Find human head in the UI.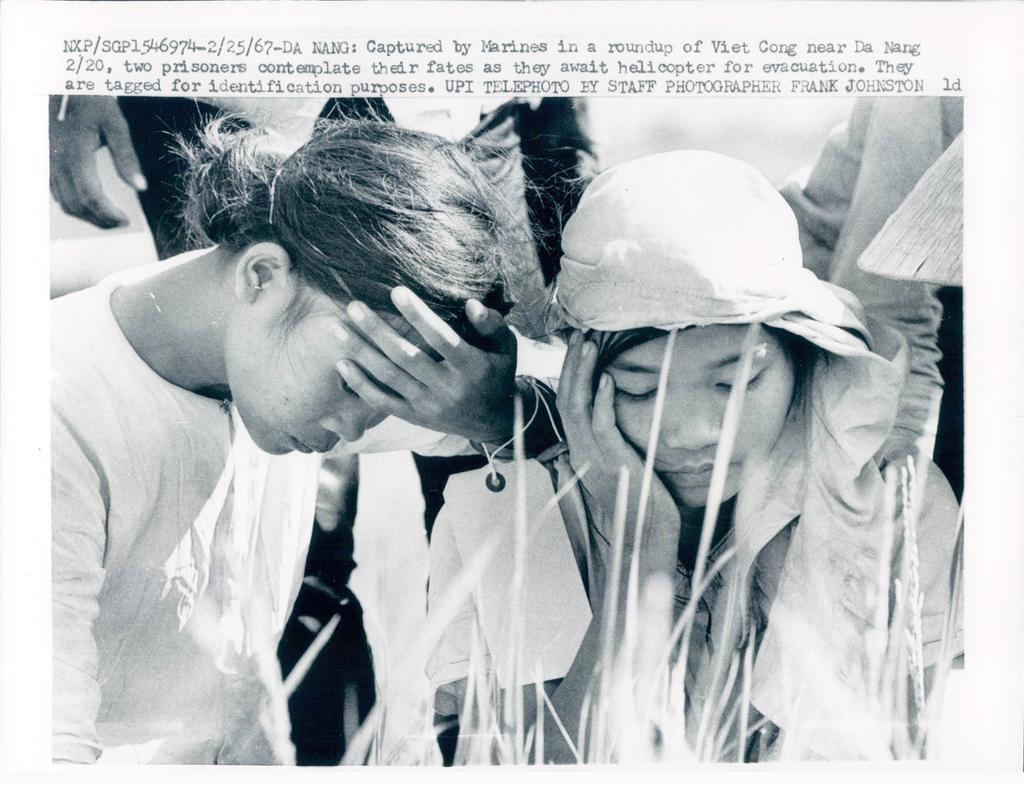
UI element at select_region(163, 123, 552, 421).
